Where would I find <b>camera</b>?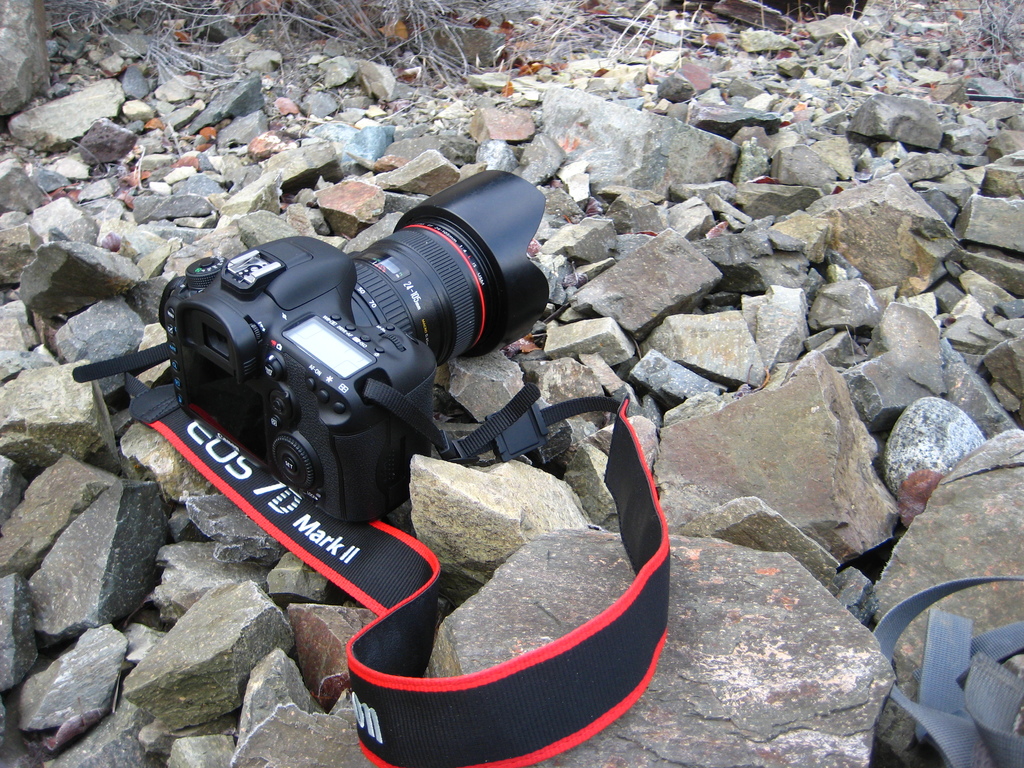
At [92, 183, 549, 534].
